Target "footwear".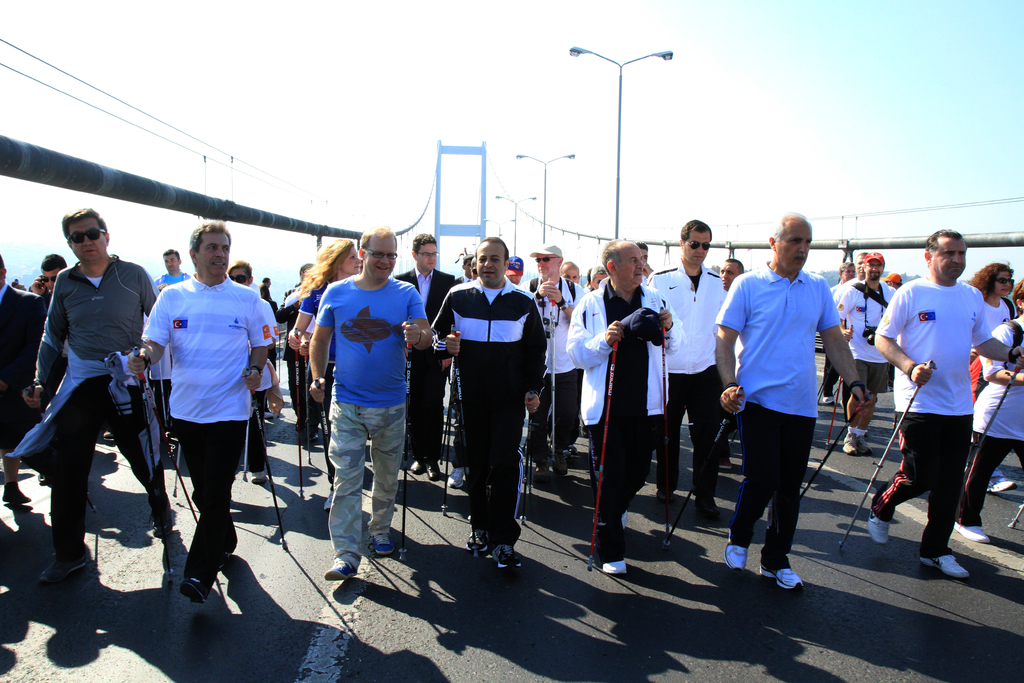
Target region: region(536, 457, 550, 475).
